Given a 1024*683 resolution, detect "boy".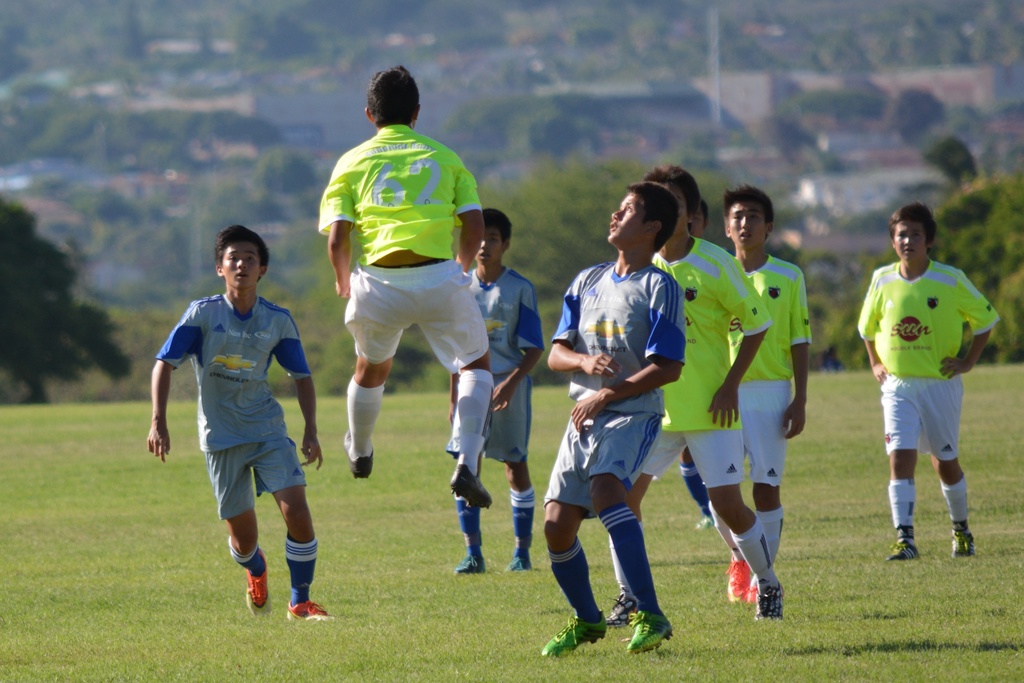
region(140, 229, 339, 621).
